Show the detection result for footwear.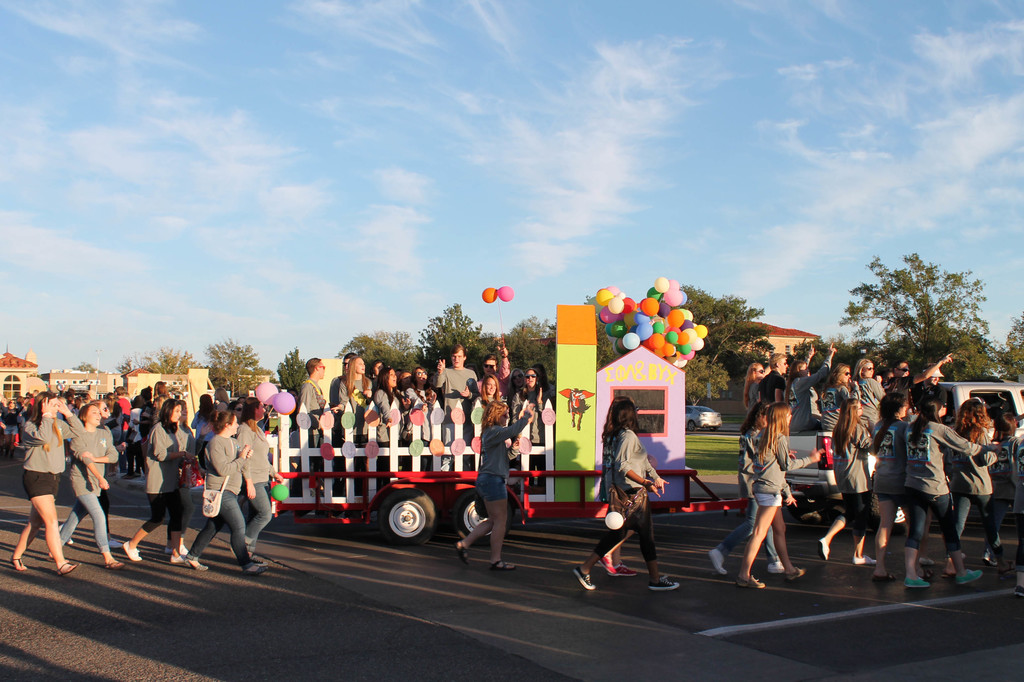
[left=818, top=537, right=831, bottom=562].
